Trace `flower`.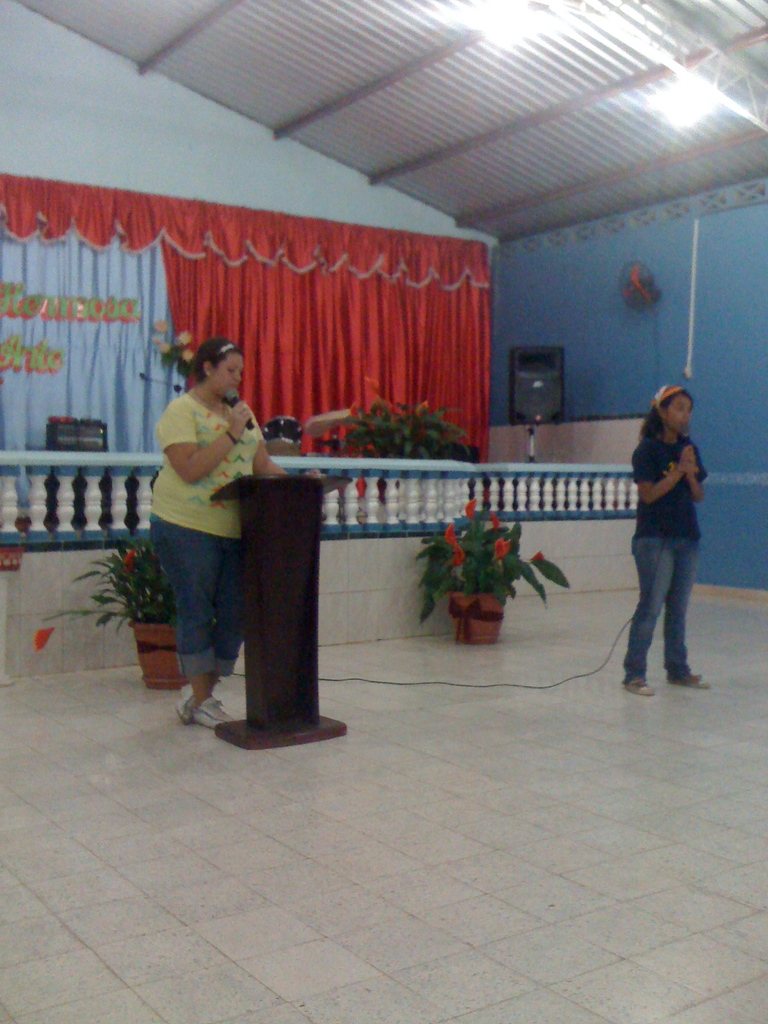
Traced to [464,493,474,519].
